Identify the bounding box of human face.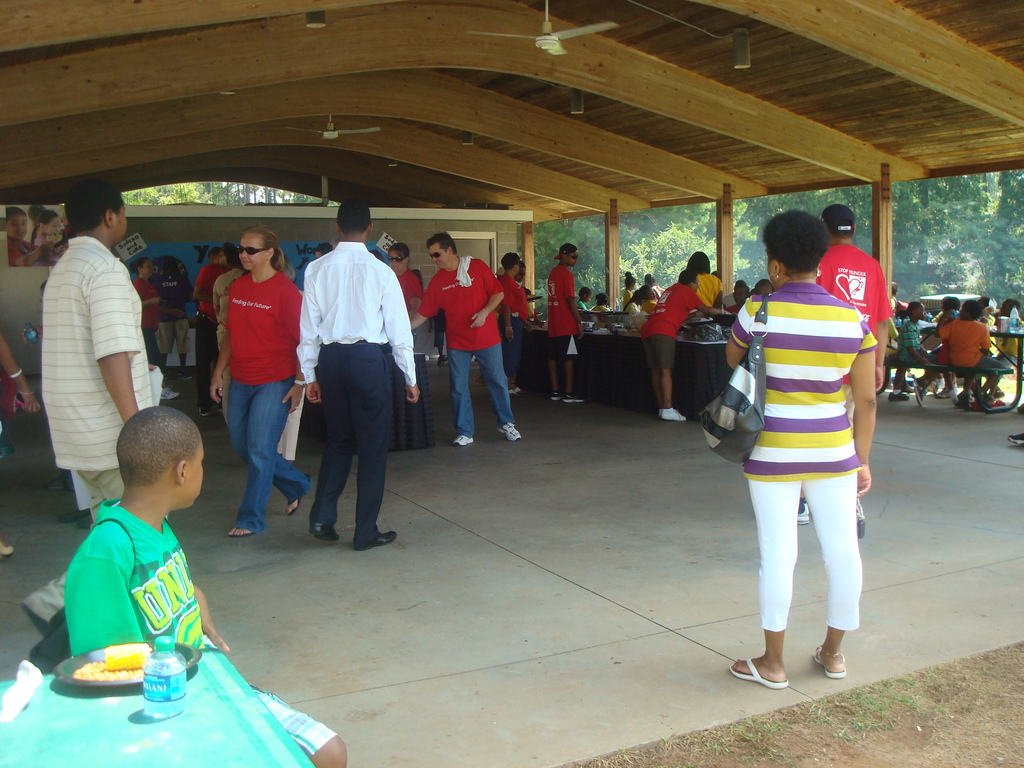
crop(391, 248, 403, 268).
